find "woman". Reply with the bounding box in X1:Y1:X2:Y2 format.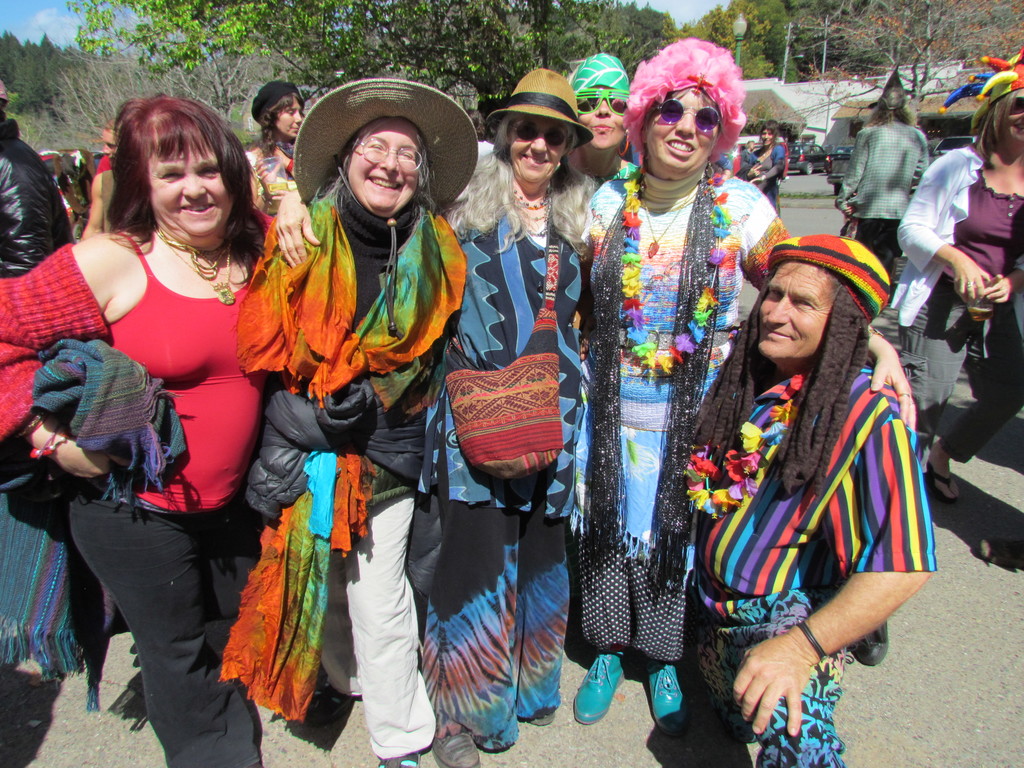
829:64:926:273.
